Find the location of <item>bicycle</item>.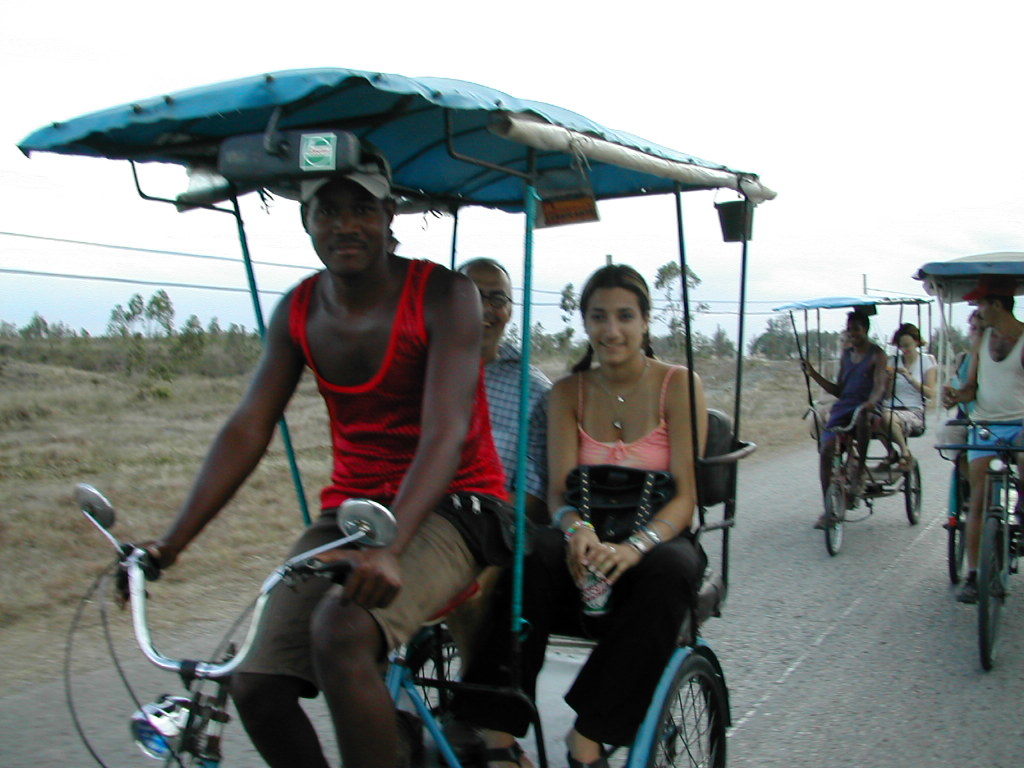
Location: [x1=13, y1=64, x2=779, y2=762].
